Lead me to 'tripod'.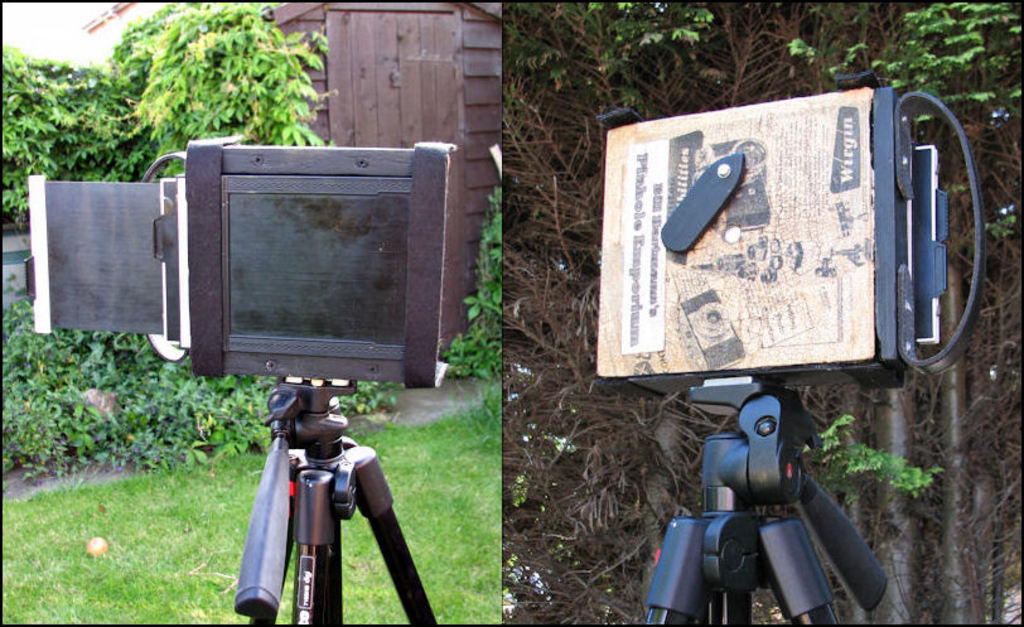
Lead to Rect(230, 373, 440, 626).
